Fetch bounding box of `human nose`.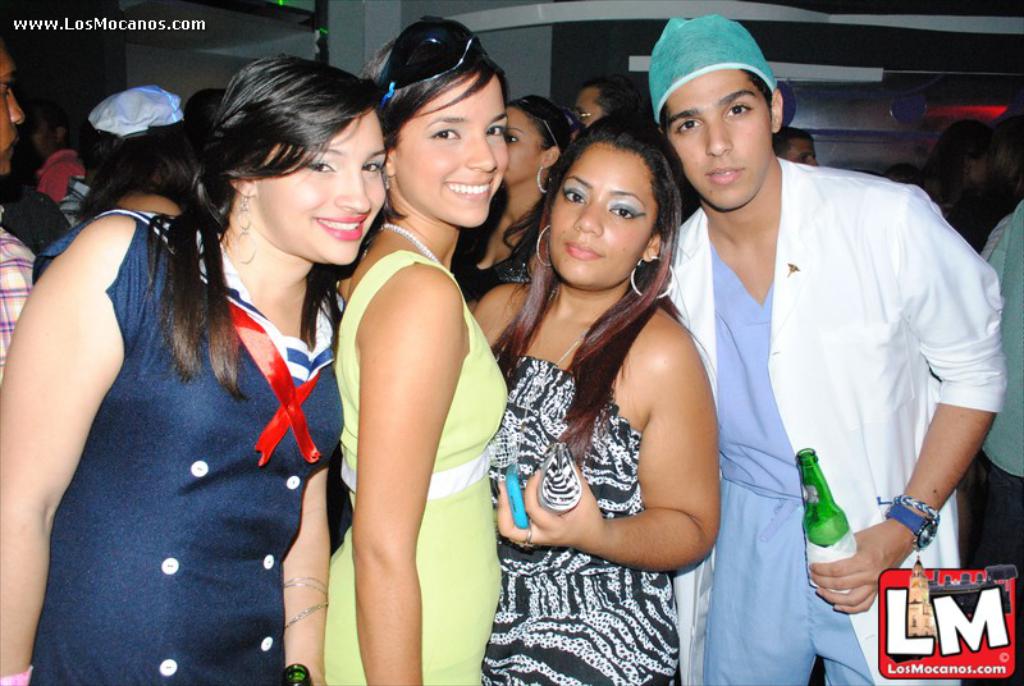
Bbox: bbox=[707, 118, 732, 154].
